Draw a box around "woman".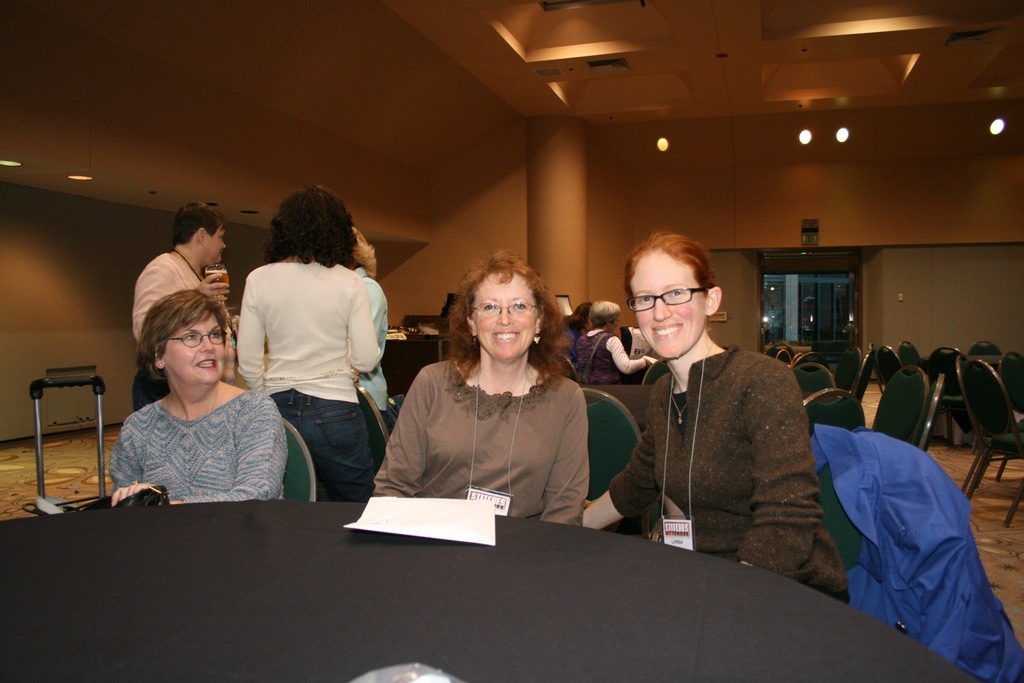
(571,238,855,611).
